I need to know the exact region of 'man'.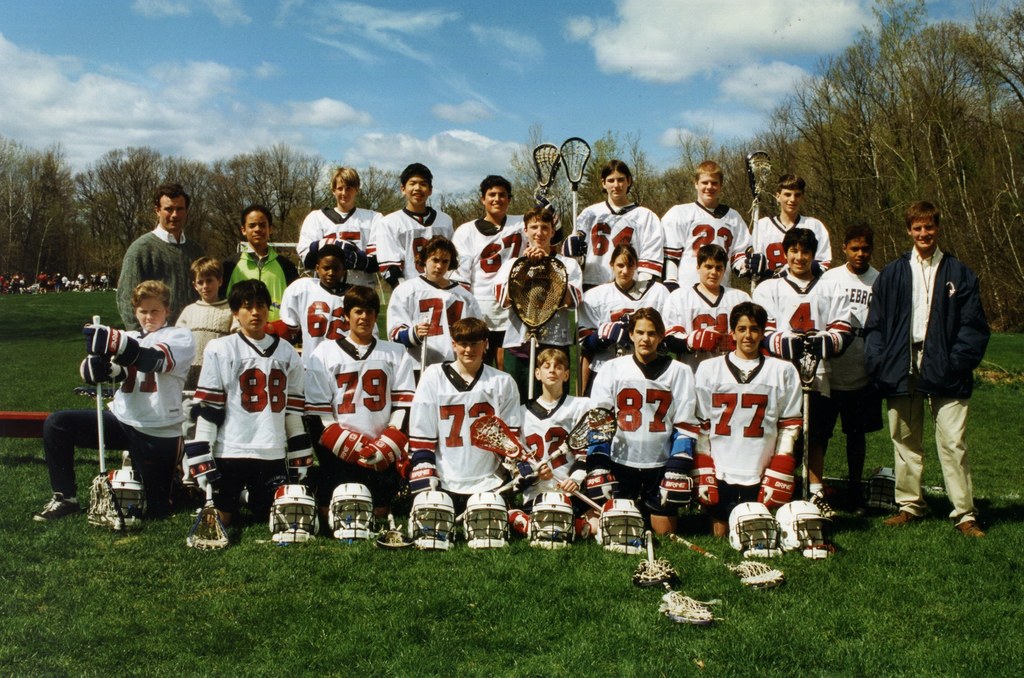
Region: (left=414, top=323, right=514, bottom=547).
